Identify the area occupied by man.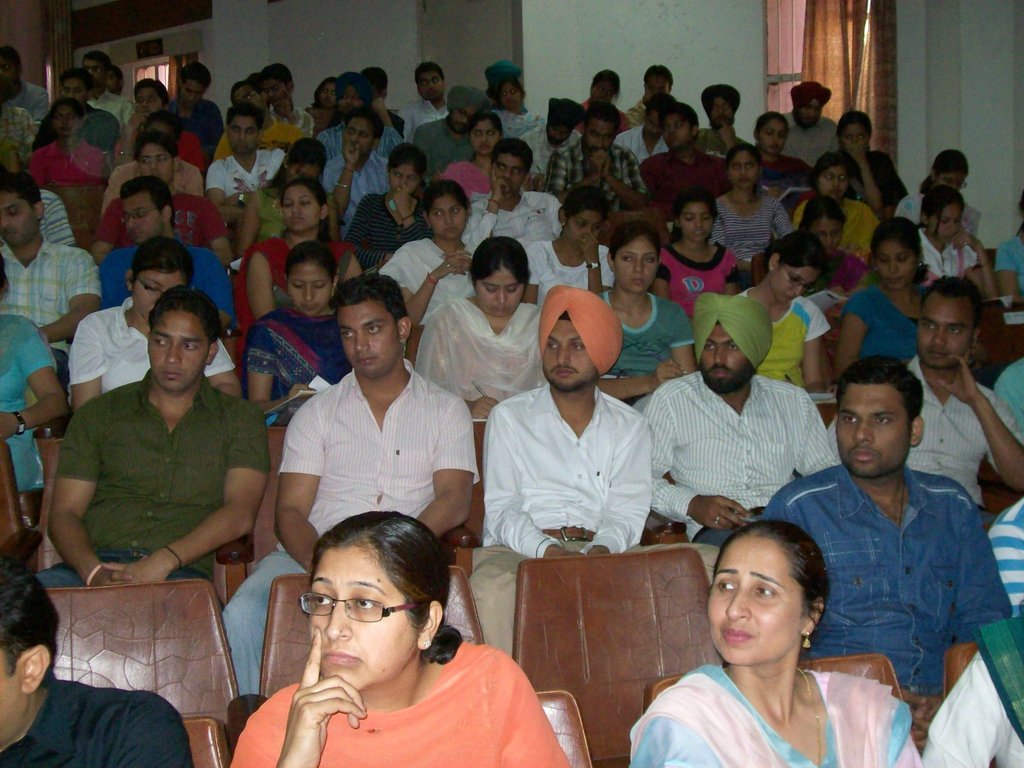
Area: (317,72,401,151).
